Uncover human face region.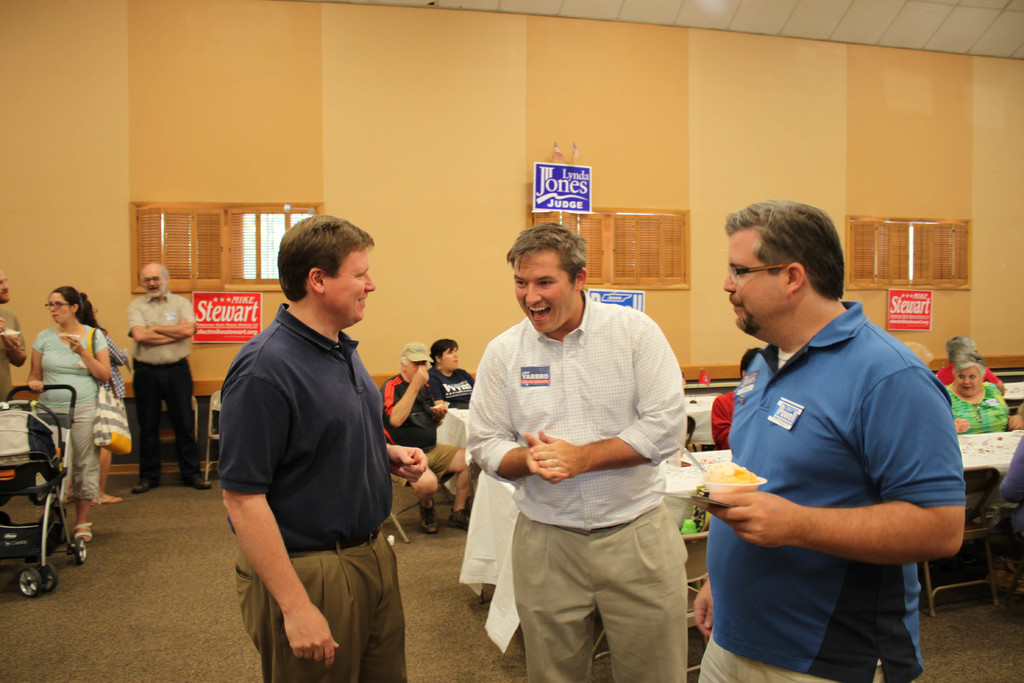
Uncovered: l=724, t=226, r=788, b=332.
